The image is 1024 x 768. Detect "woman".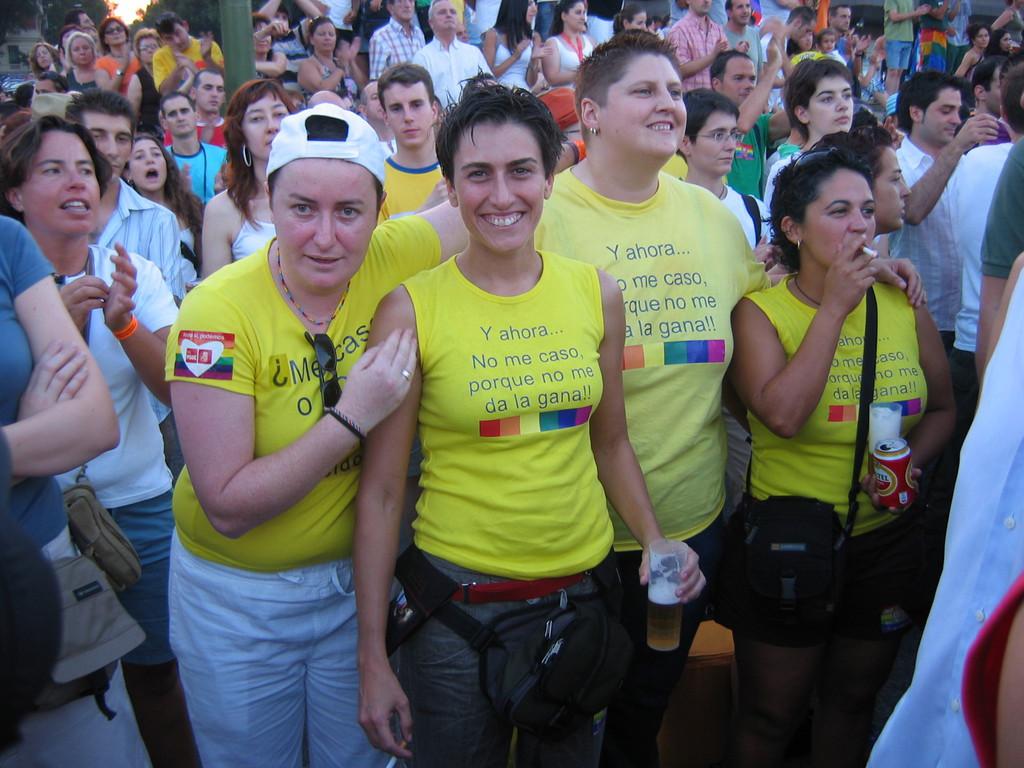
Detection: {"left": 292, "top": 18, "right": 365, "bottom": 105}.
